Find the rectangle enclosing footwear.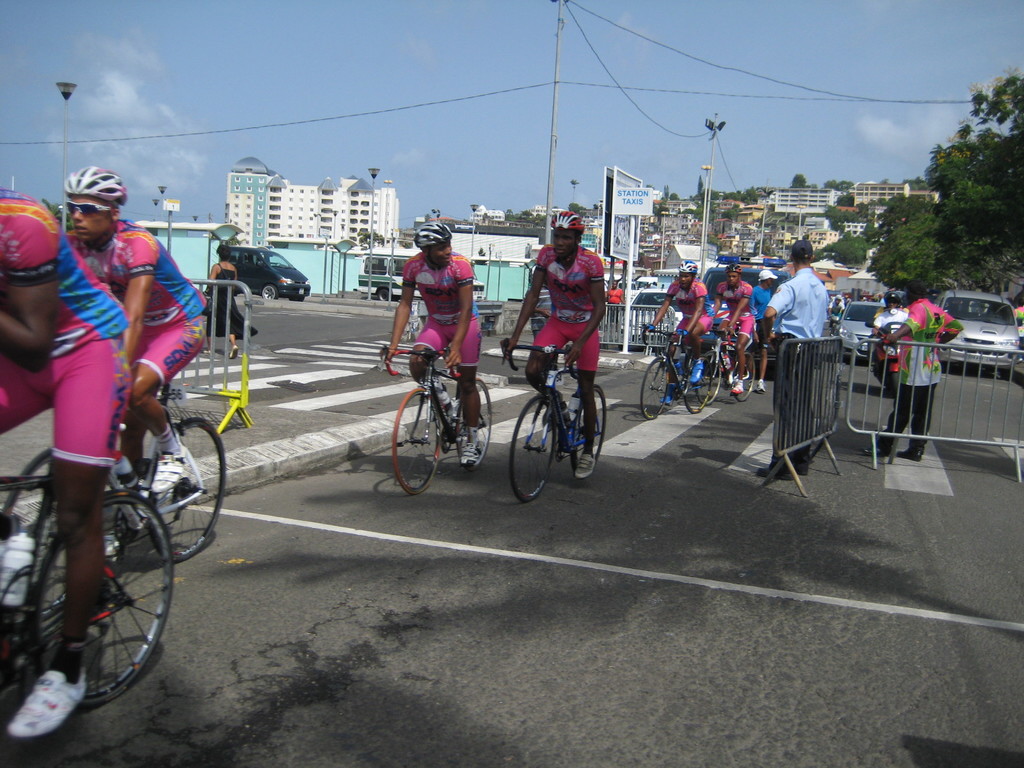
rect(671, 361, 686, 380).
